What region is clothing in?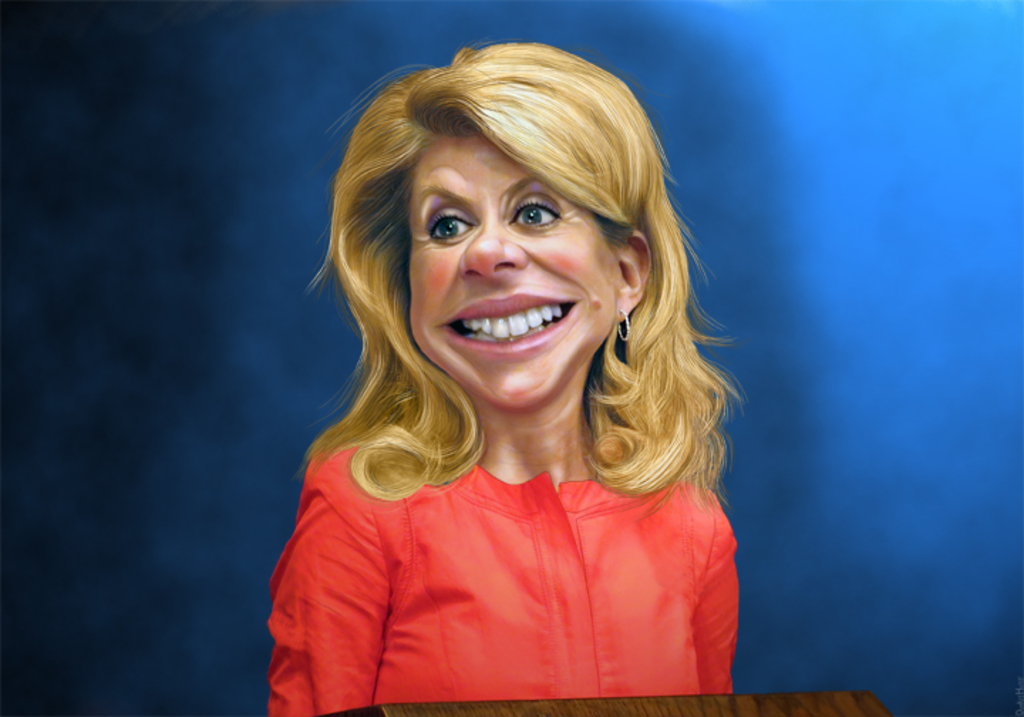
BBox(263, 418, 742, 716).
